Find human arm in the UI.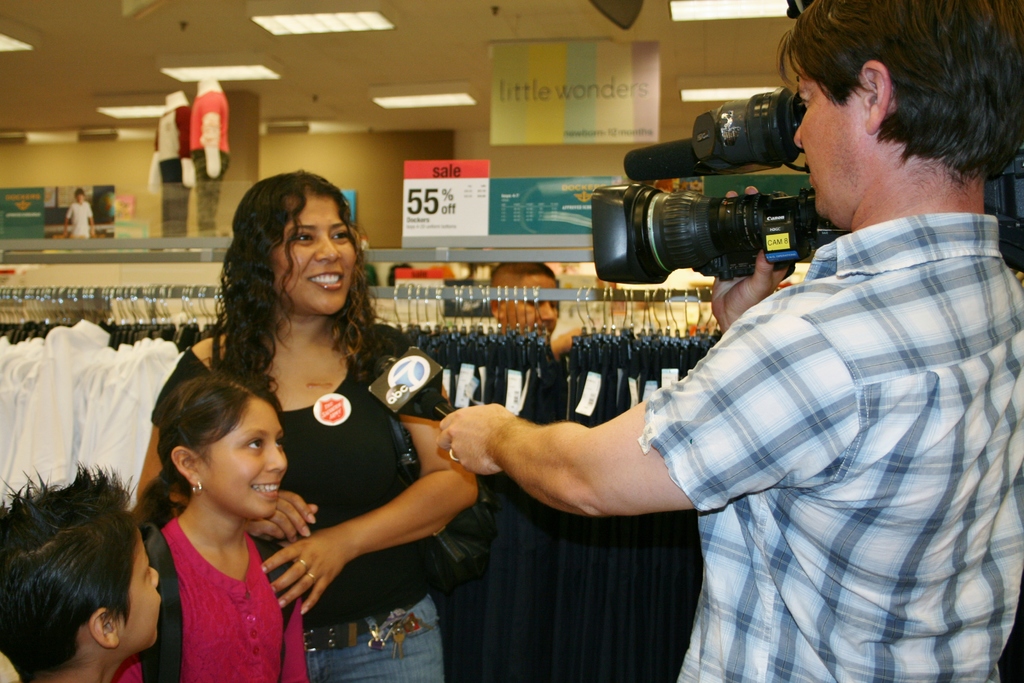
UI element at bbox=(266, 554, 309, 682).
